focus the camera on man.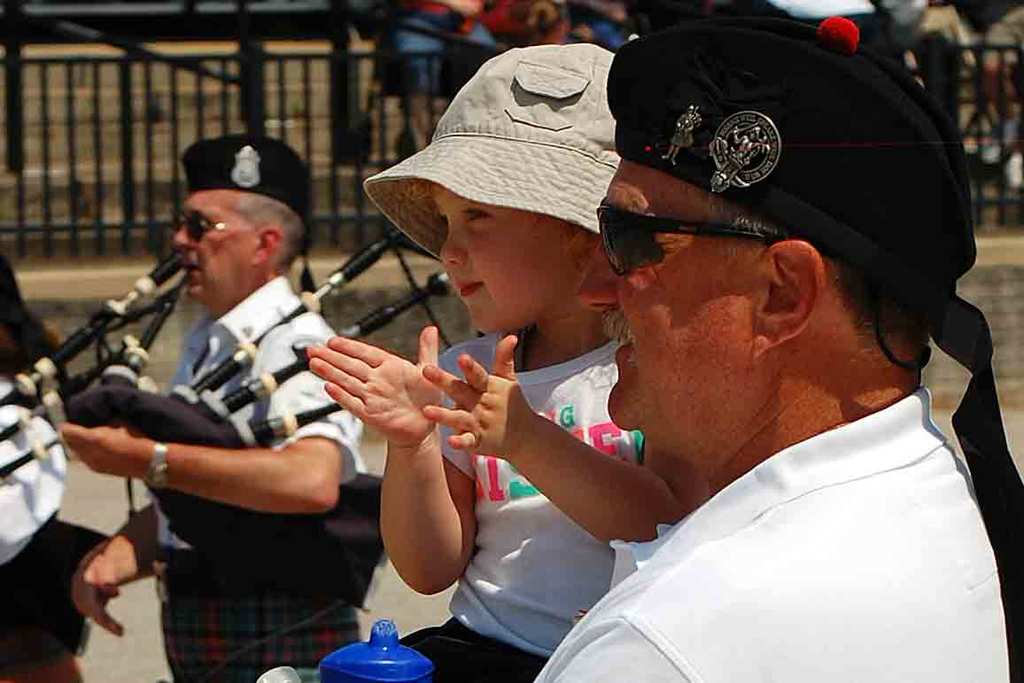
Focus region: bbox=[56, 167, 386, 639].
